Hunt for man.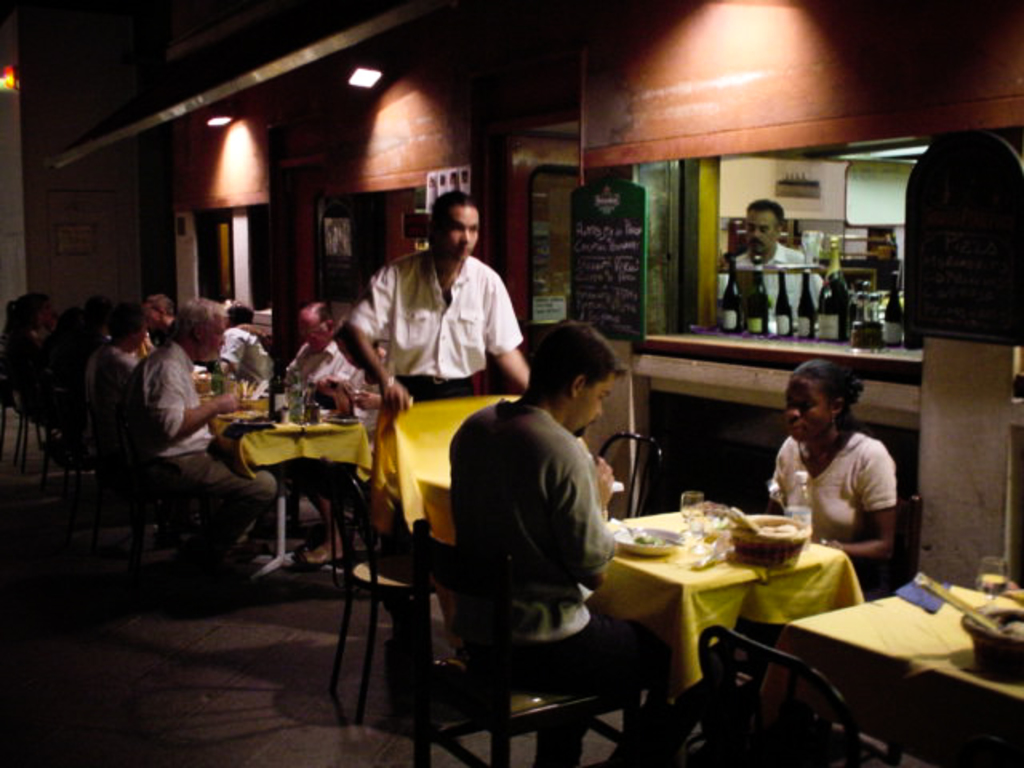
Hunted down at bbox=(139, 293, 179, 341).
